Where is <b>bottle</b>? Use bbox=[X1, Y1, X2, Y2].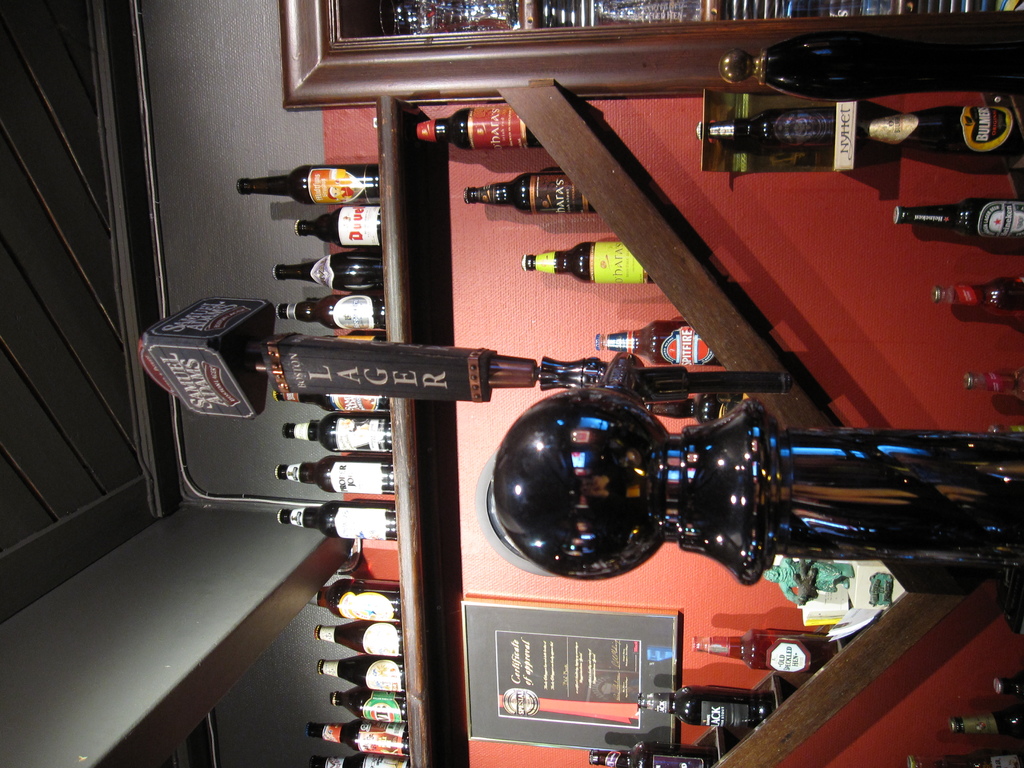
bbox=[990, 664, 1023, 693].
